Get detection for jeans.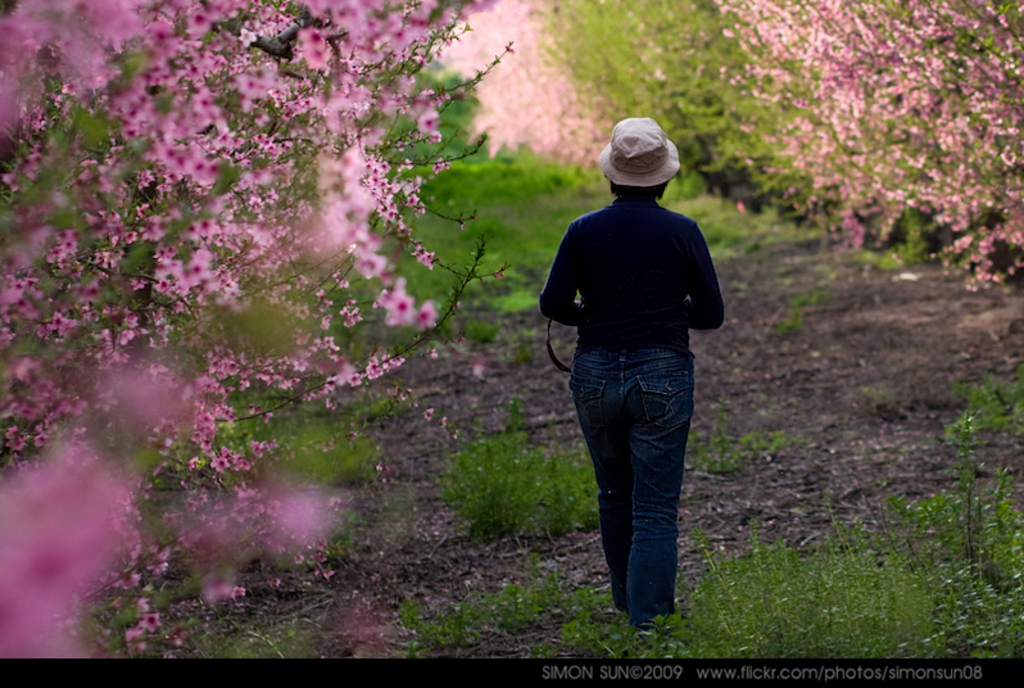
Detection: pyautogui.locateOnScreen(572, 339, 703, 620).
